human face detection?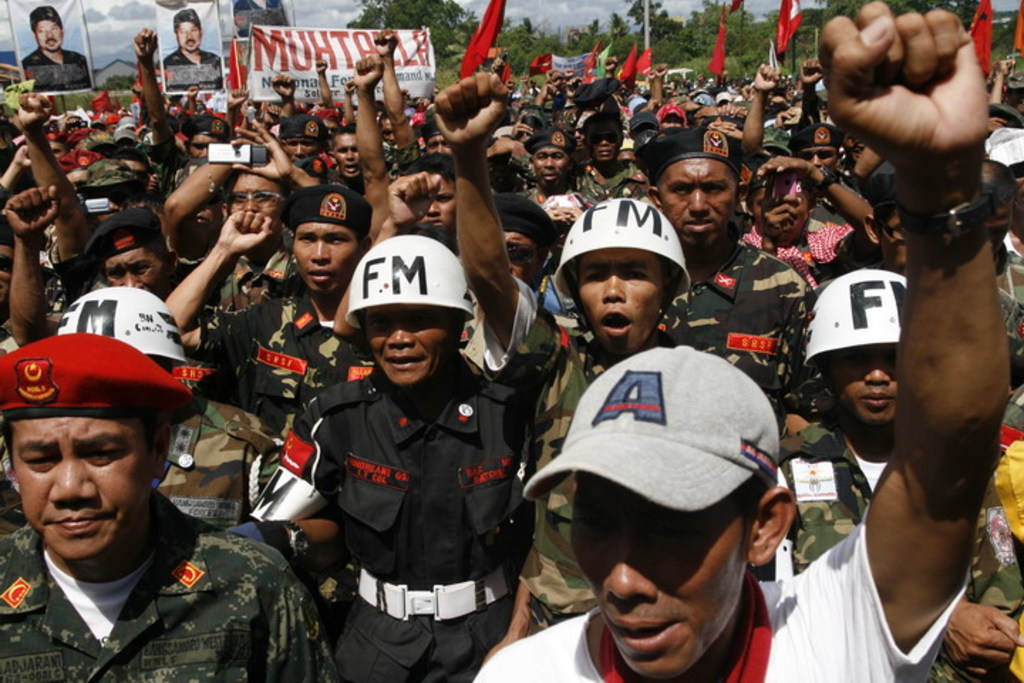
980, 198, 1015, 249
